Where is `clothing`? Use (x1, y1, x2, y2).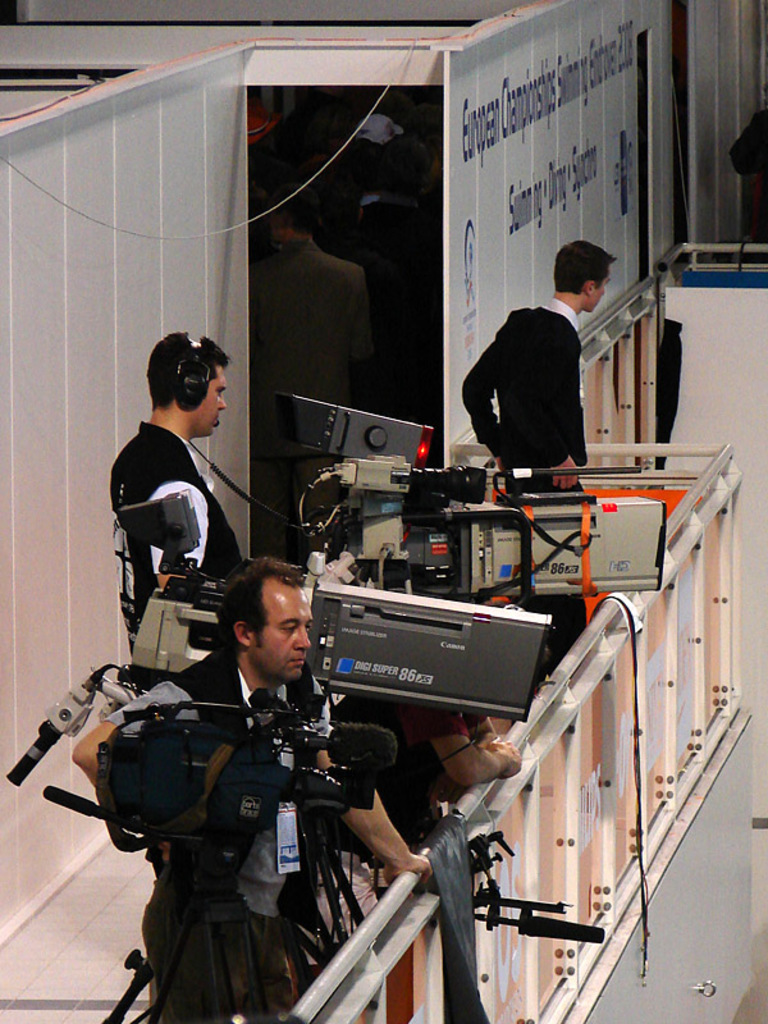
(108, 420, 257, 653).
